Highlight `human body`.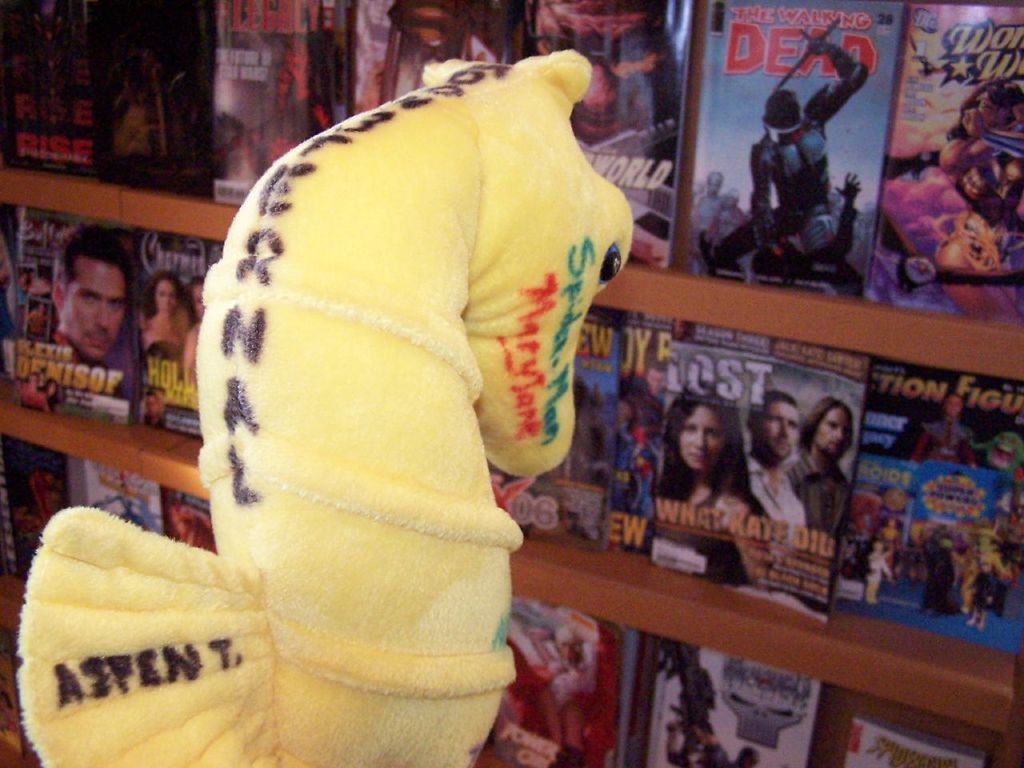
Highlighted region: BBox(780, 394, 858, 544).
